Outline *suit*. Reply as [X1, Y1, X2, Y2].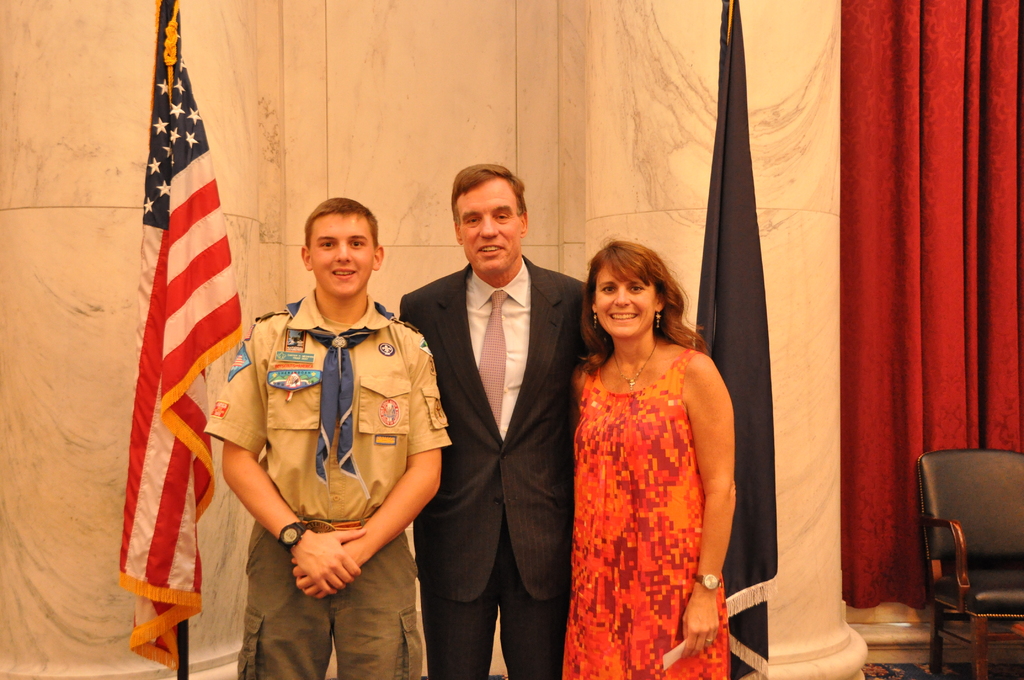
[428, 184, 576, 679].
